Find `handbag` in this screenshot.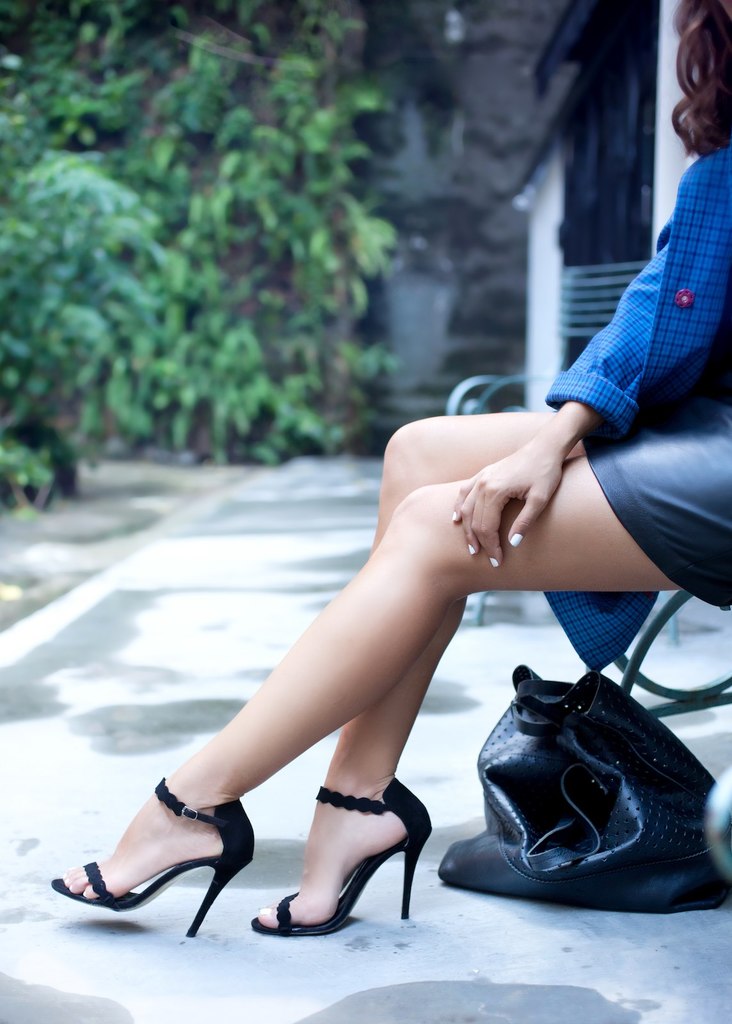
The bounding box for `handbag` is [left=434, top=664, right=731, bottom=915].
